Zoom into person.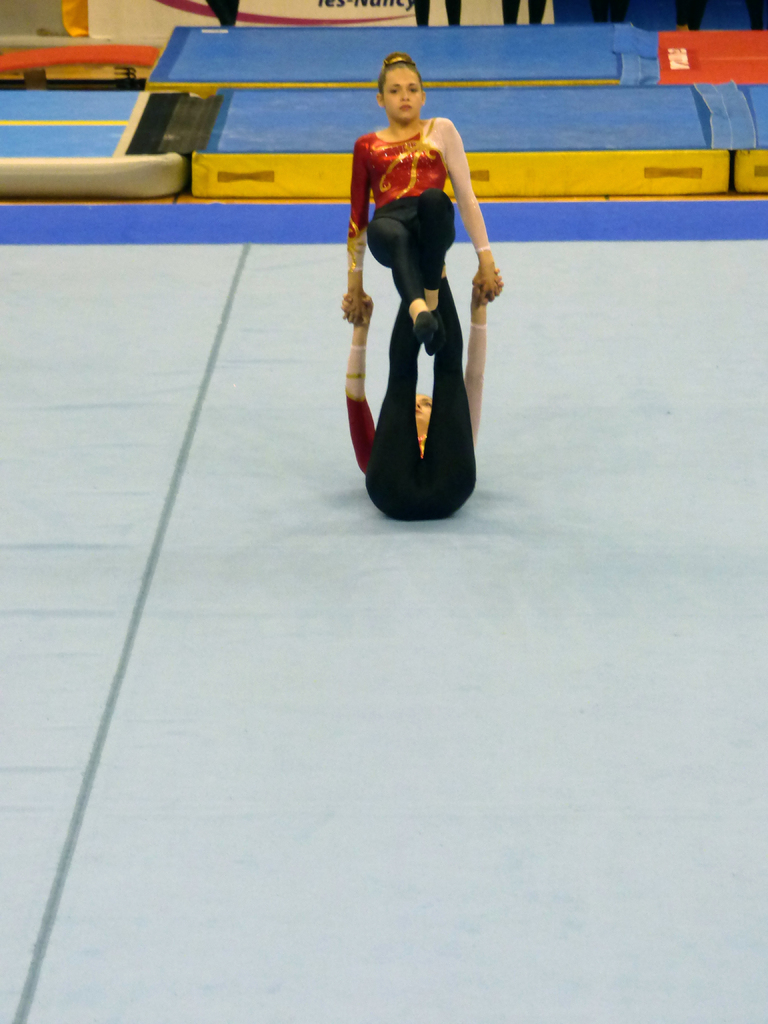
Zoom target: bbox=(675, 0, 706, 29).
